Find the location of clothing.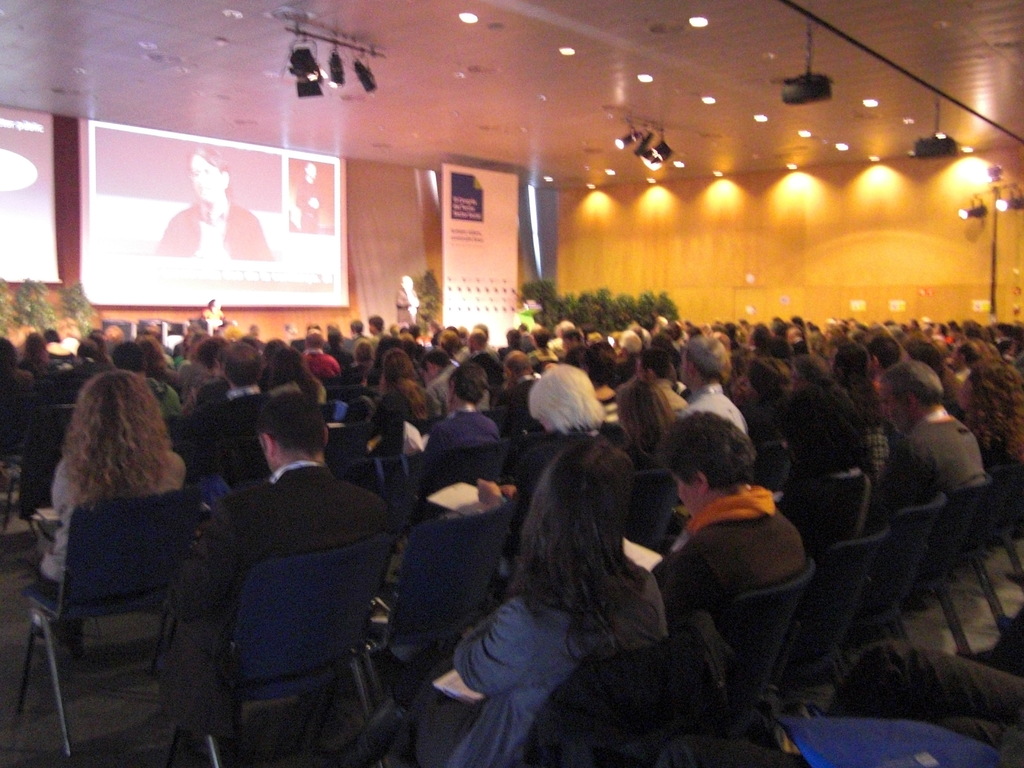
Location: bbox=(201, 305, 225, 323).
